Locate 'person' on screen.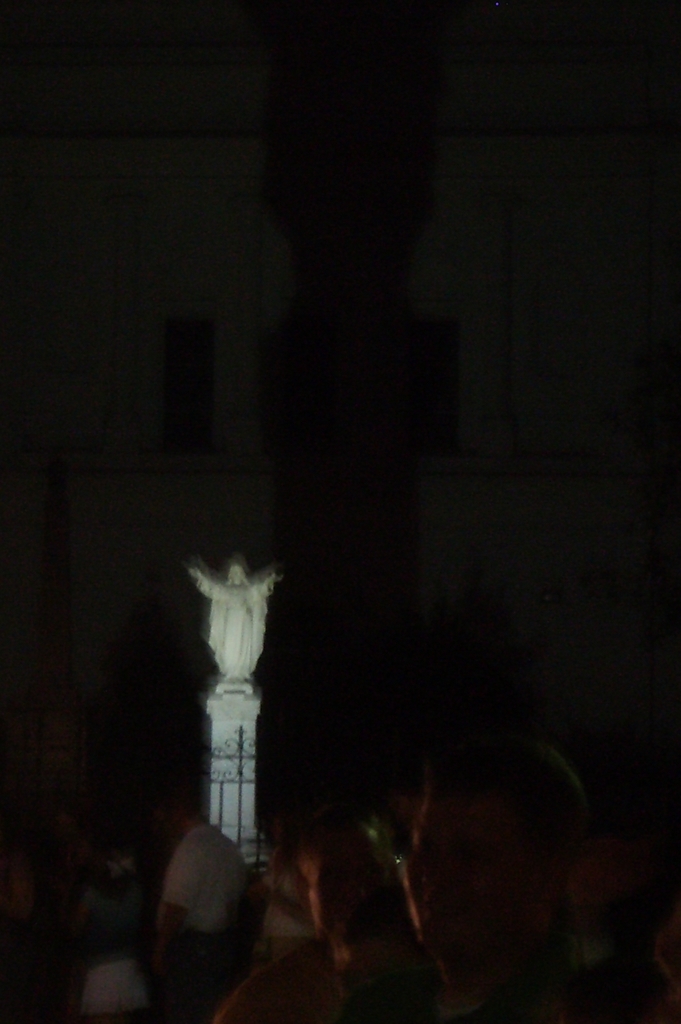
On screen at detection(142, 799, 260, 1008).
